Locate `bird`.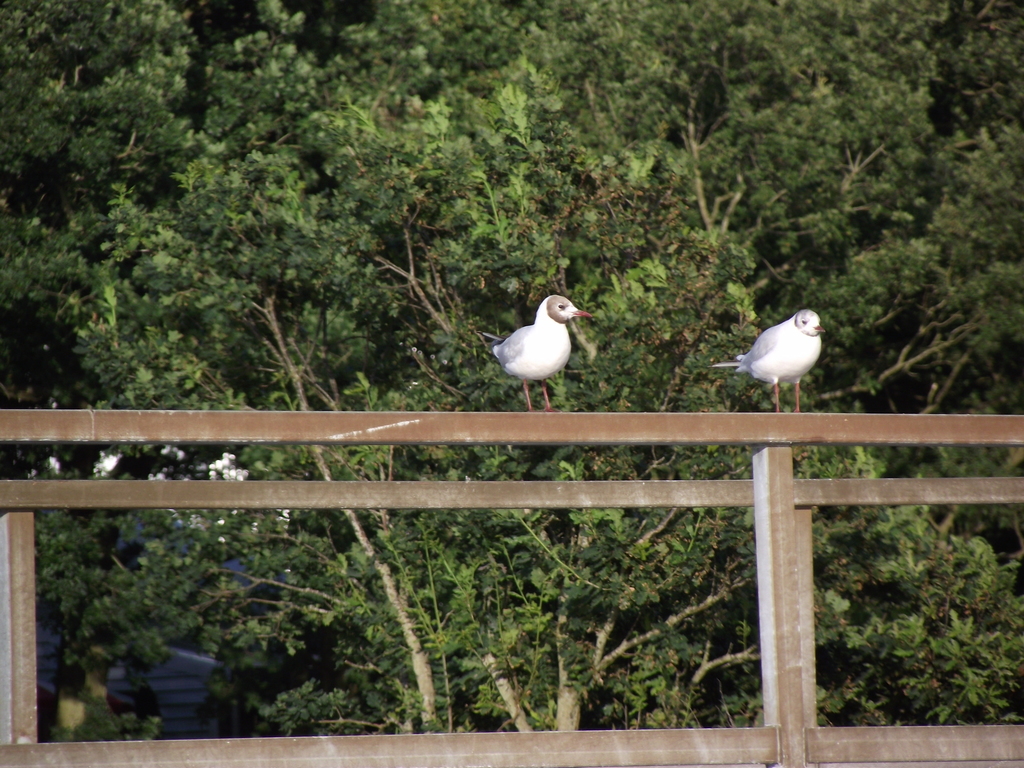
Bounding box: l=714, t=309, r=836, b=397.
